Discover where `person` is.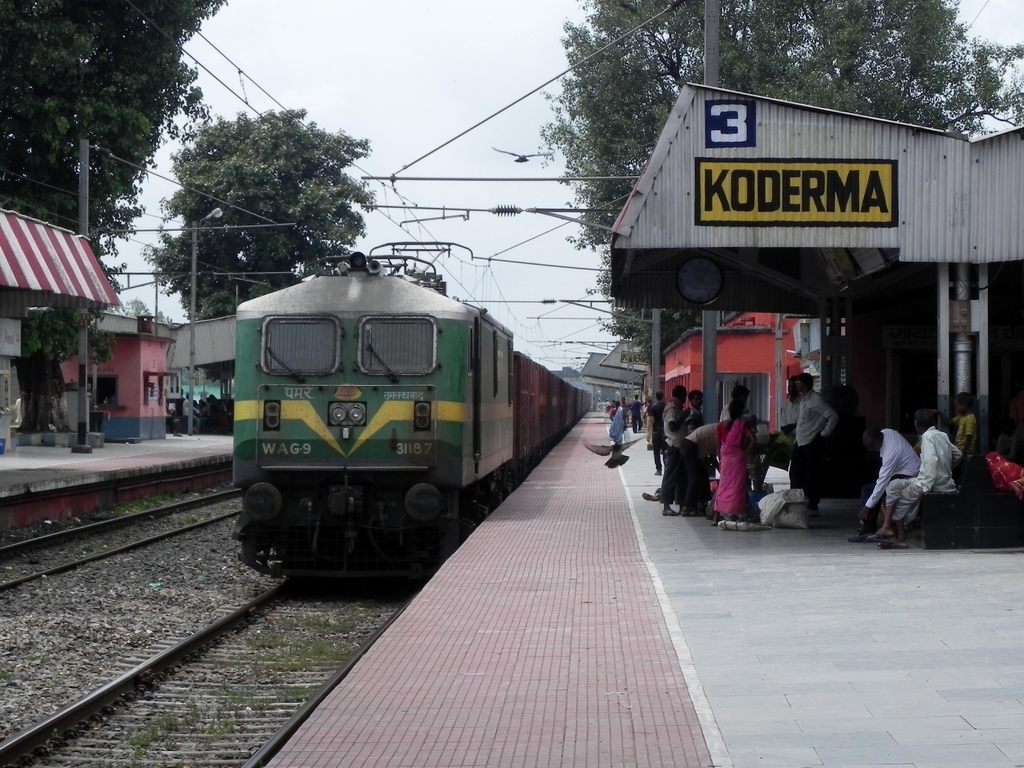
Discovered at (x1=983, y1=450, x2=1023, y2=496).
